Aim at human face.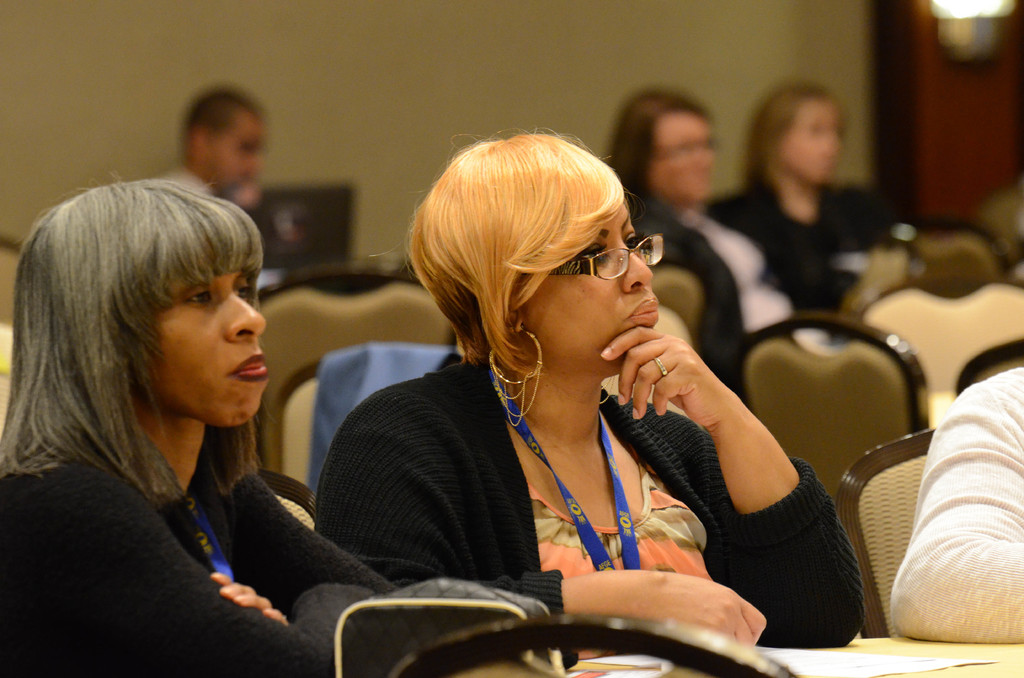
Aimed at crop(202, 122, 268, 184).
